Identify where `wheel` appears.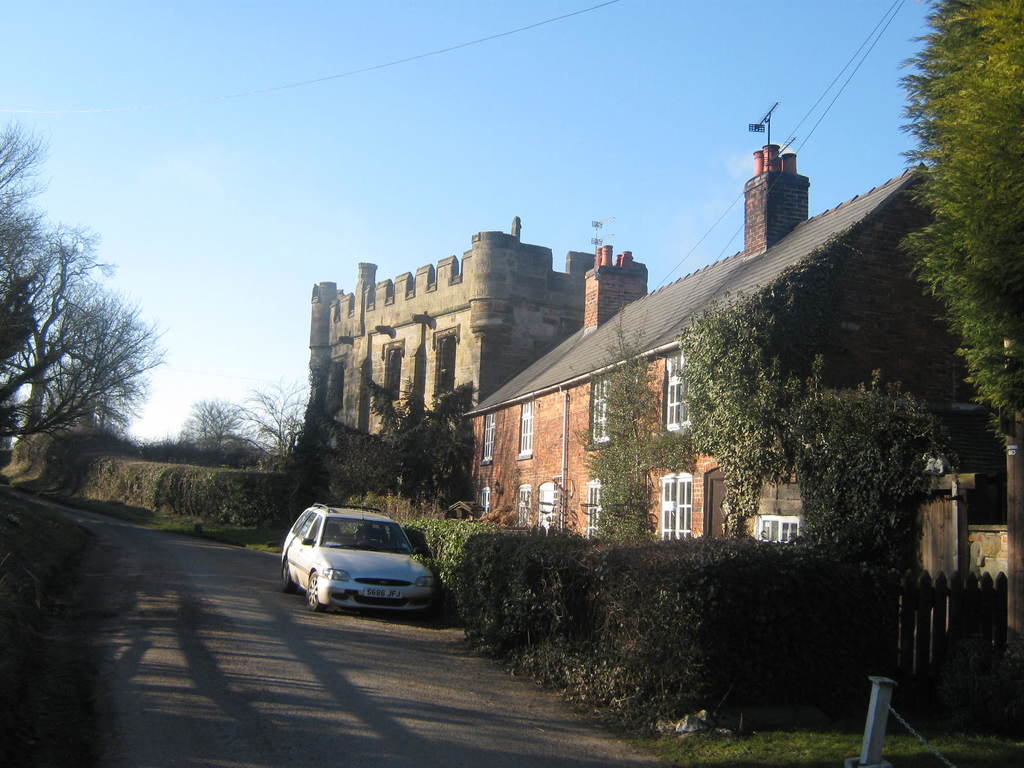
Appears at crop(280, 559, 299, 593).
